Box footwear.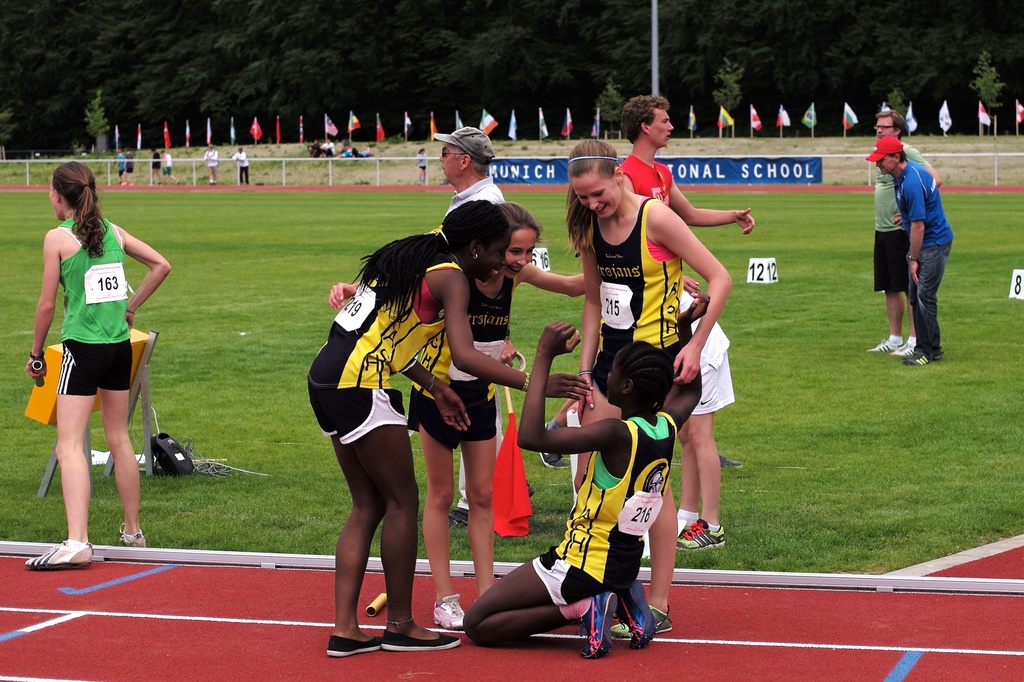
box(22, 537, 93, 566).
